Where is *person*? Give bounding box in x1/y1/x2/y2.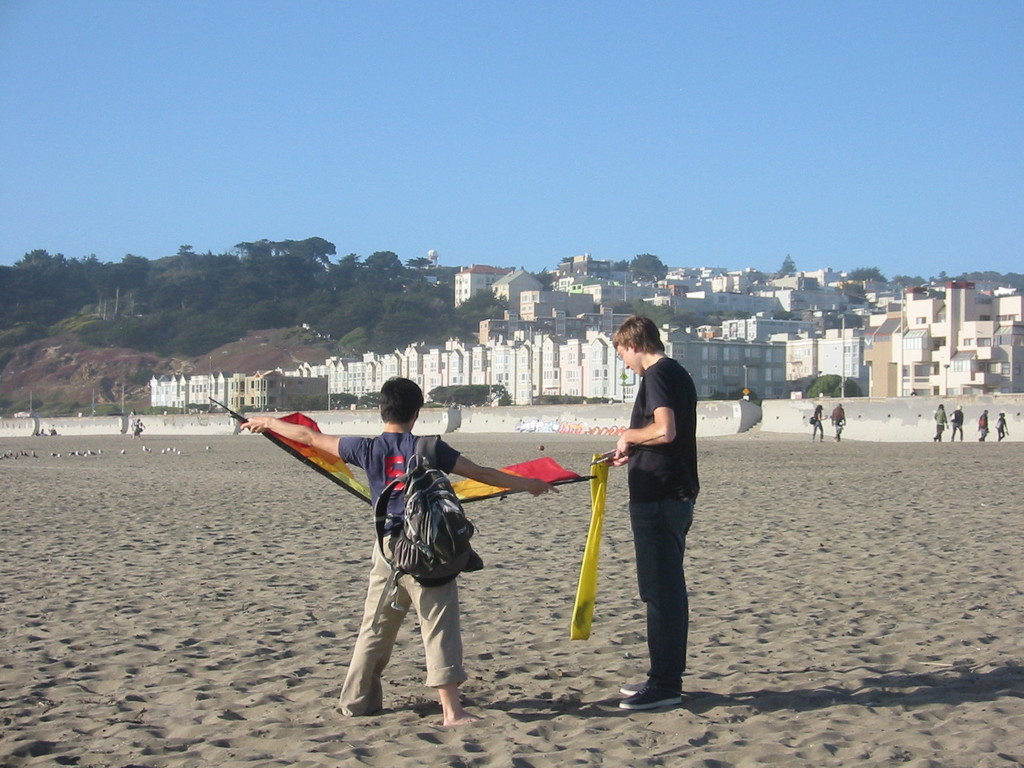
947/401/964/441.
